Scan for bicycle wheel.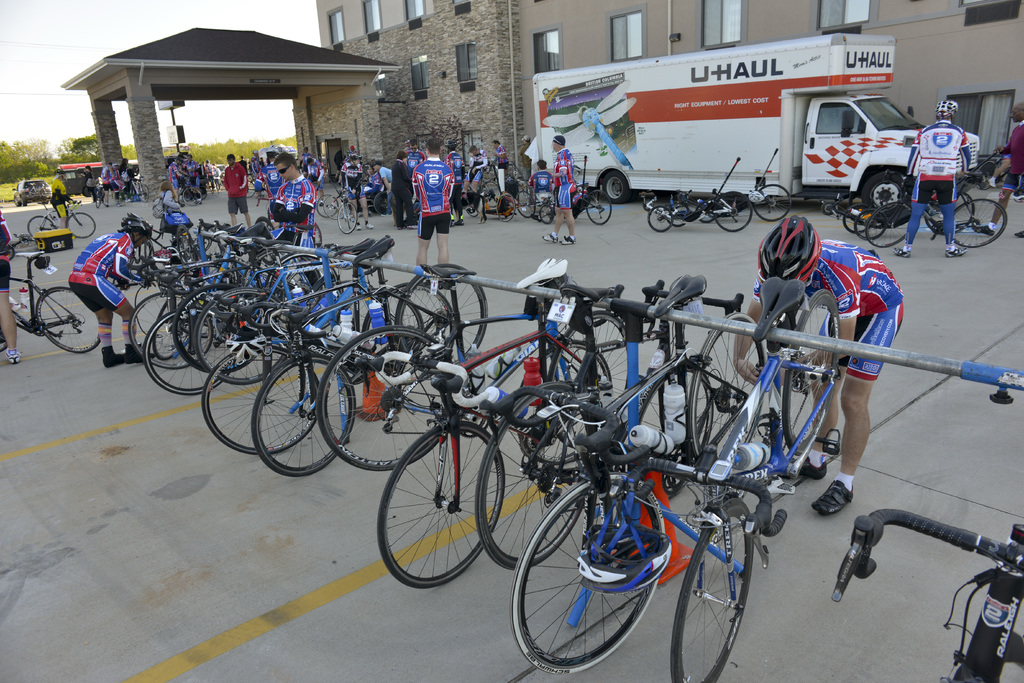
Scan result: 666:196:690:230.
